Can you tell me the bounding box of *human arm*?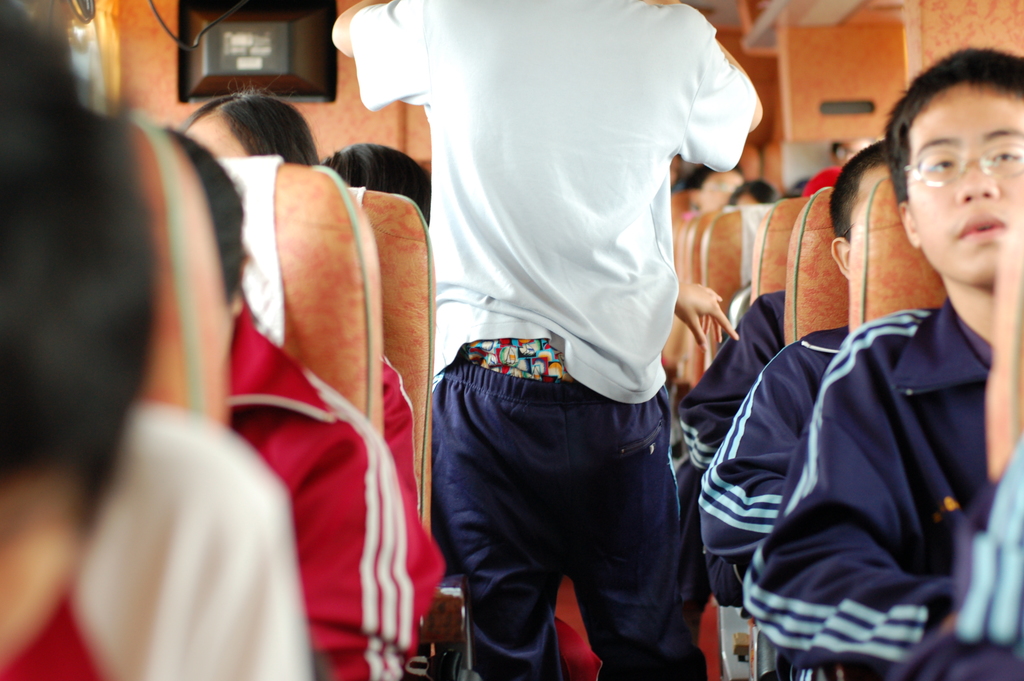
locate(639, 0, 766, 172).
